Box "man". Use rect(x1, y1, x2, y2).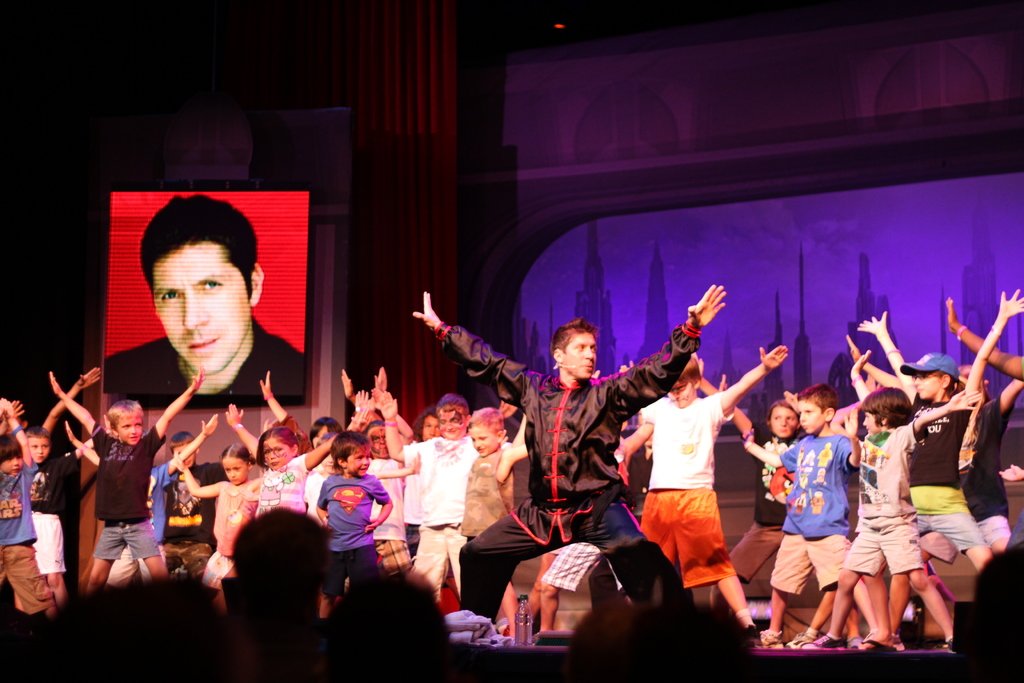
rect(114, 209, 282, 451).
